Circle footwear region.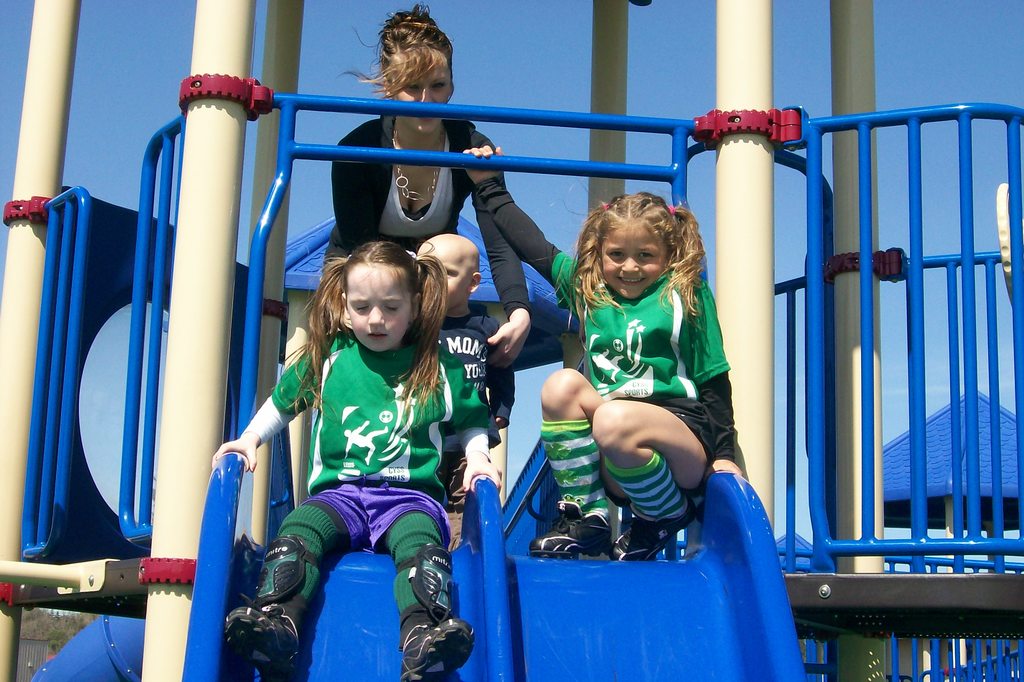
Region: {"x1": 225, "y1": 605, "x2": 304, "y2": 681}.
